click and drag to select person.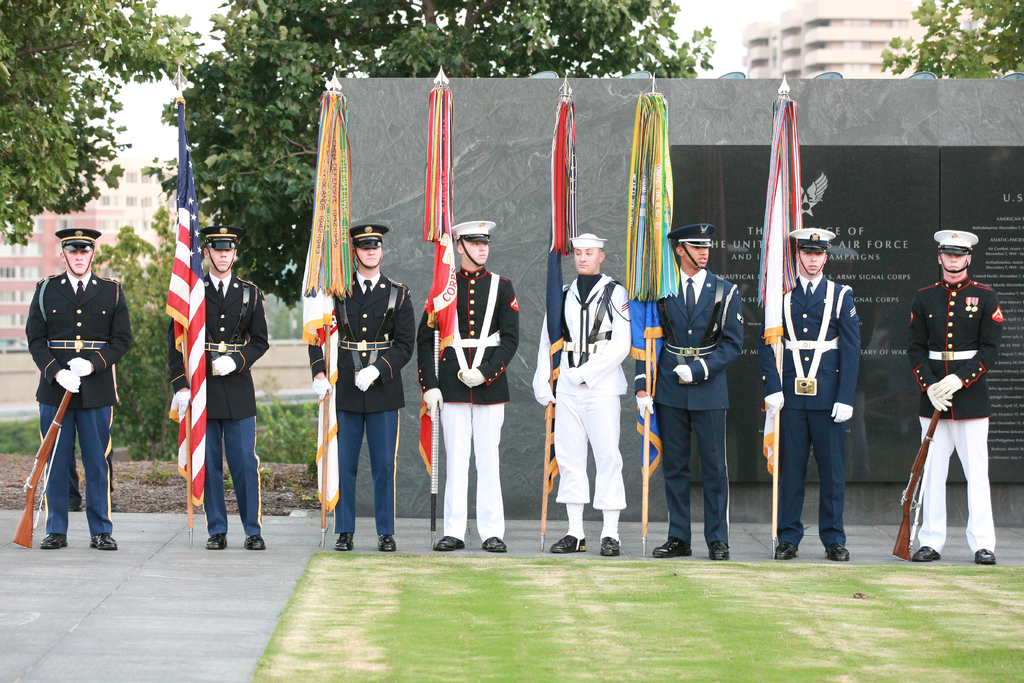
Selection: crop(533, 232, 633, 555).
